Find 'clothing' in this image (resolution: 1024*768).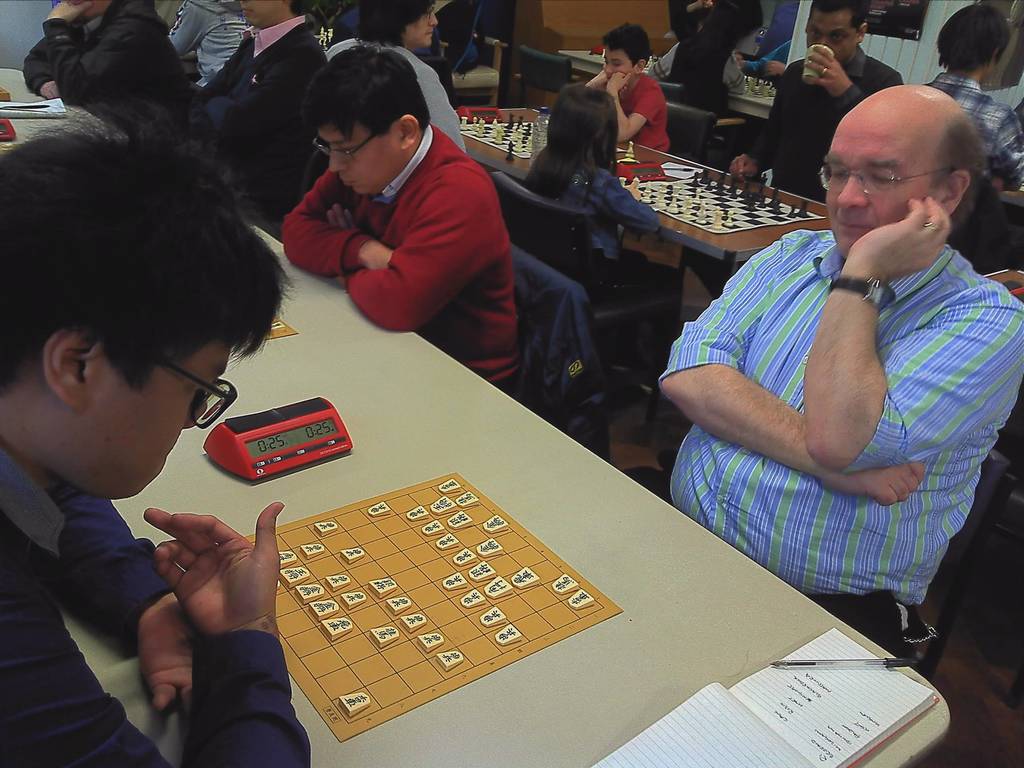
left=0, top=444, right=313, bottom=767.
